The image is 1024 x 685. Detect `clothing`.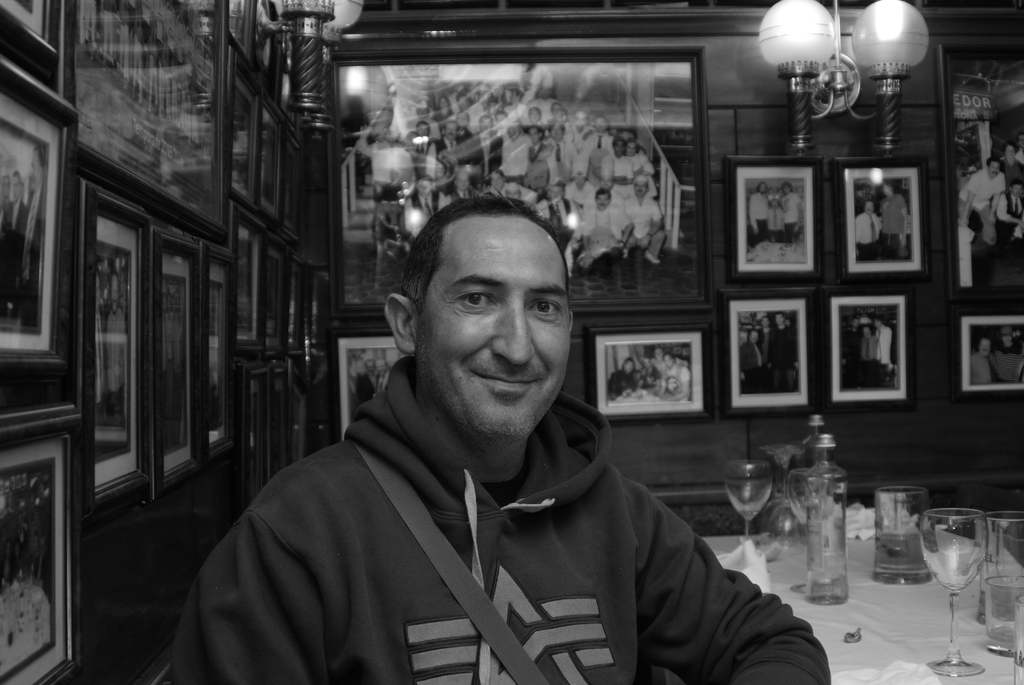
Detection: select_region(662, 359, 697, 391).
